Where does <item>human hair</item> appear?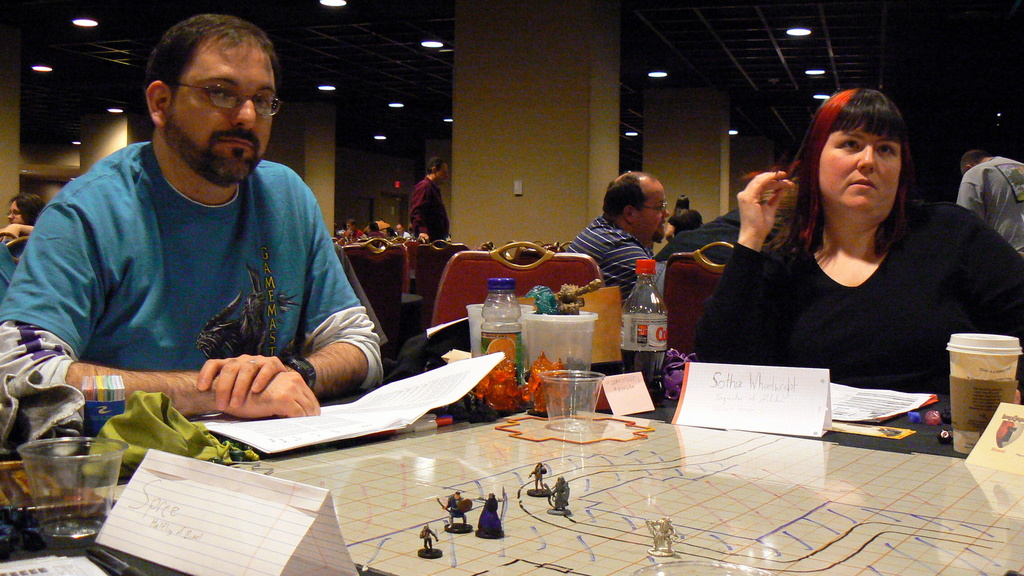
Appears at BBox(596, 169, 655, 220).
